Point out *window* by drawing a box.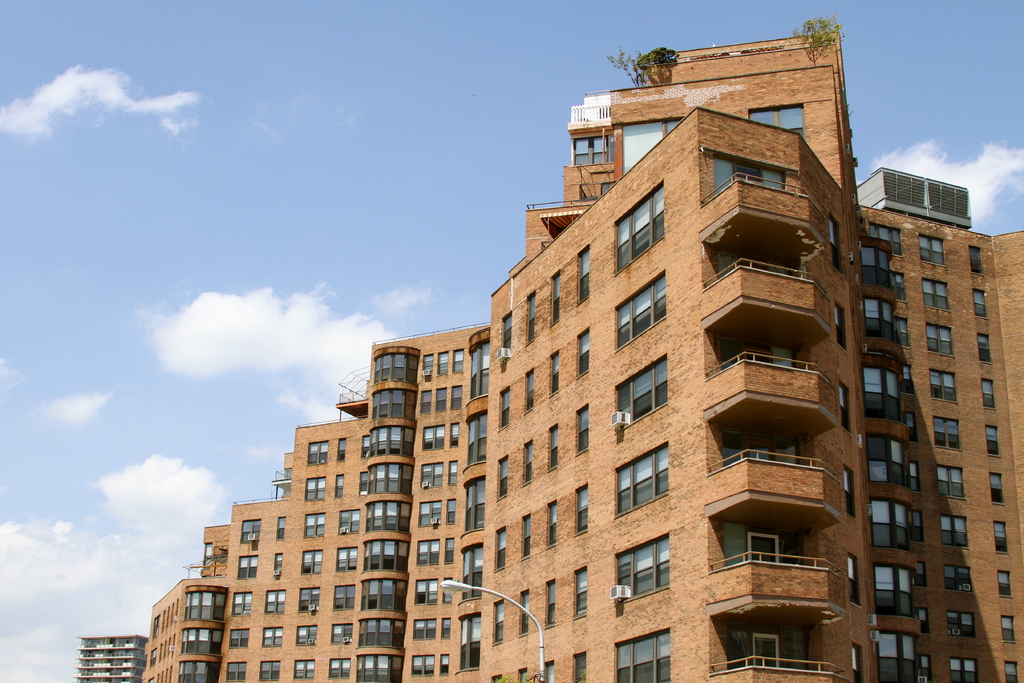
{"left": 875, "top": 631, "right": 936, "bottom": 682}.
